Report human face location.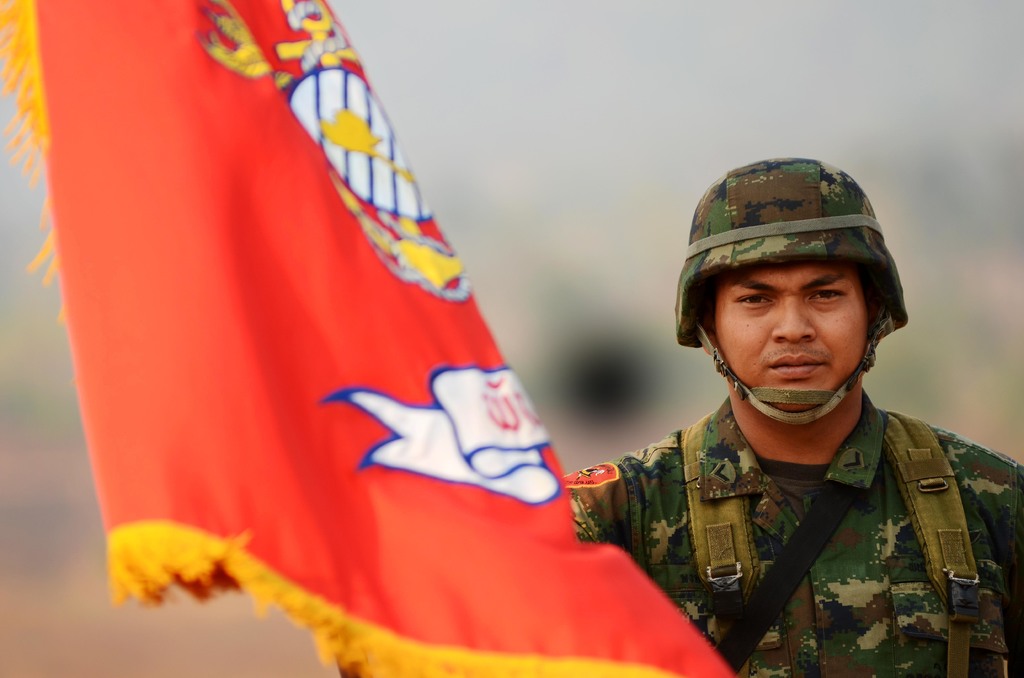
Report: {"left": 717, "top": 266, "right": 879, "bottom": 415}.
